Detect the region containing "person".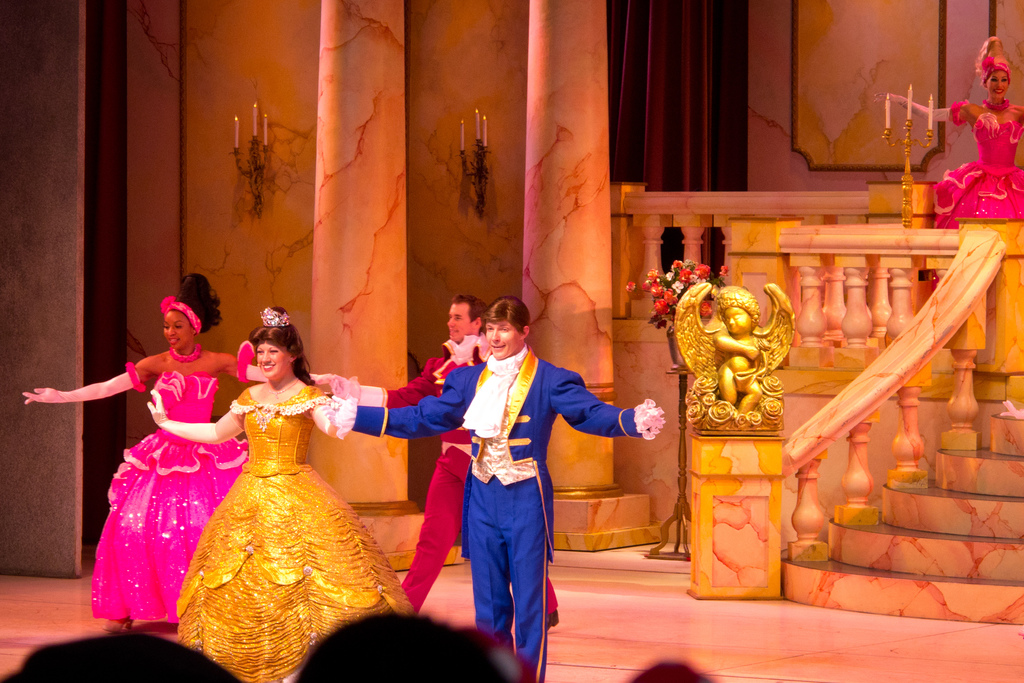
BBox(333, 295, 666, 682).
